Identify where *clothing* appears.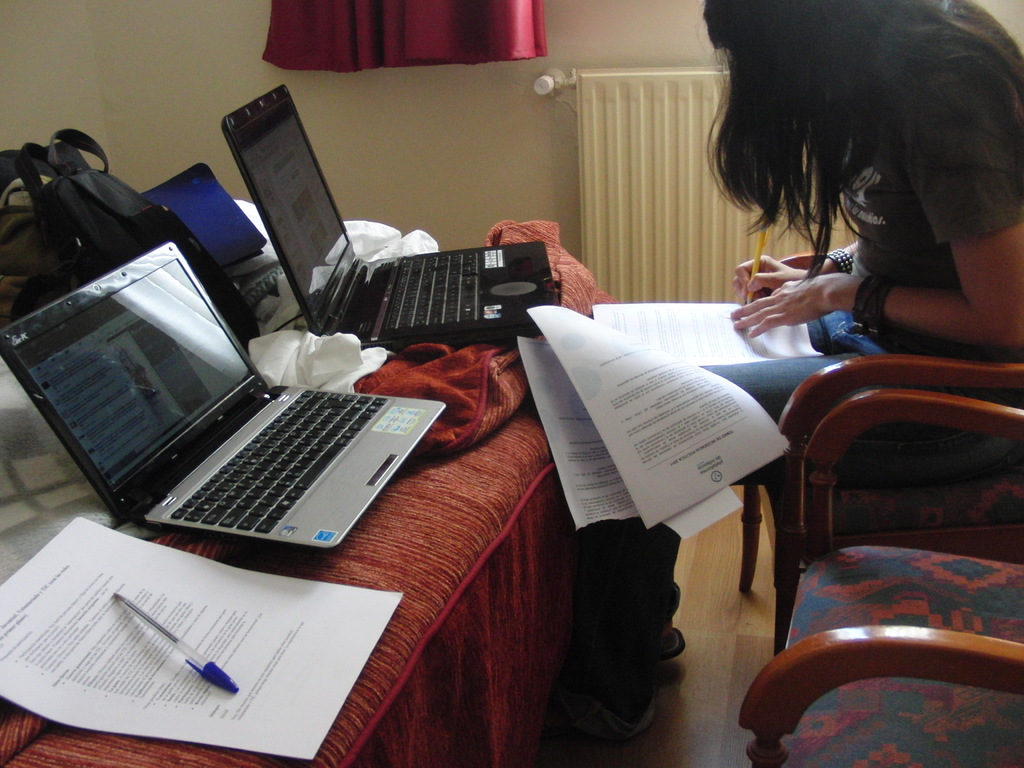
Appears at (706, 24, 1019, 477).
